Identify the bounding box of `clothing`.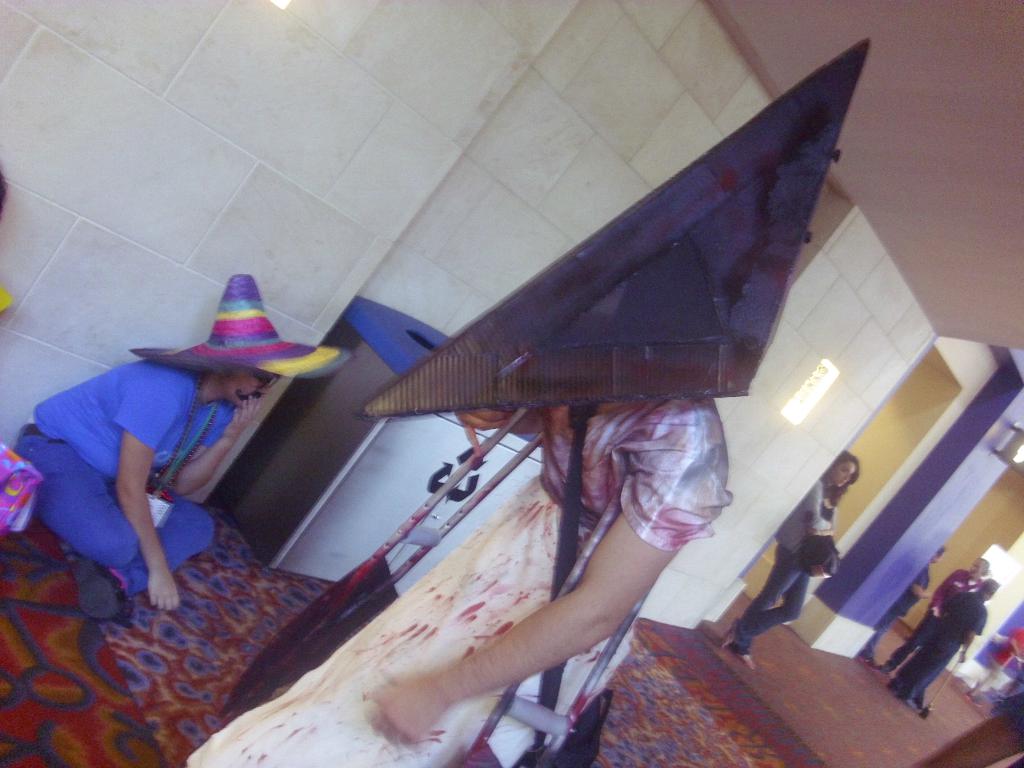
<region>886, 591, 982, 708</region>.
